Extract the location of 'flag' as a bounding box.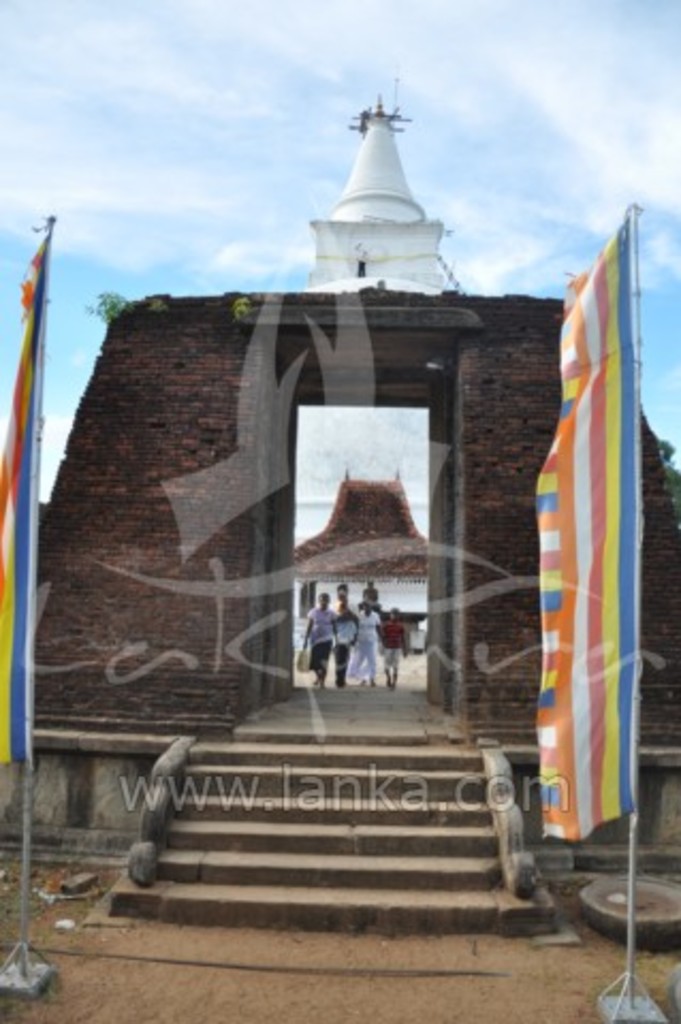
{"x1": 538, "y1": 186, "x2": 658, "y2": 887}.
